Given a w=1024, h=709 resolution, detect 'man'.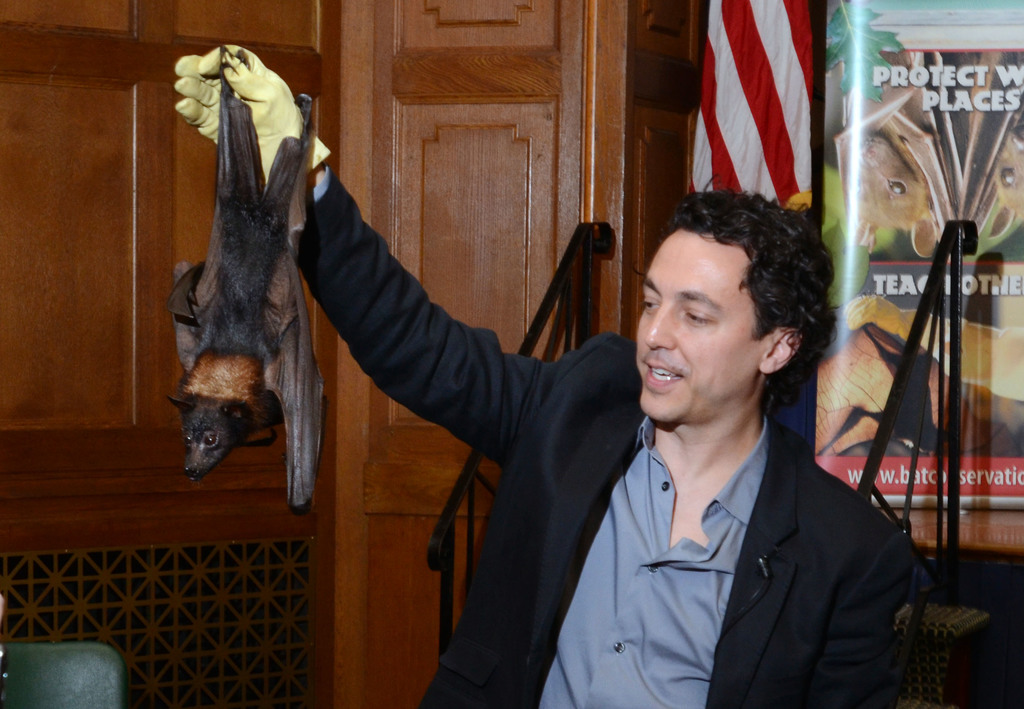
x1=257, y1=81, x2=891, y2=699.
